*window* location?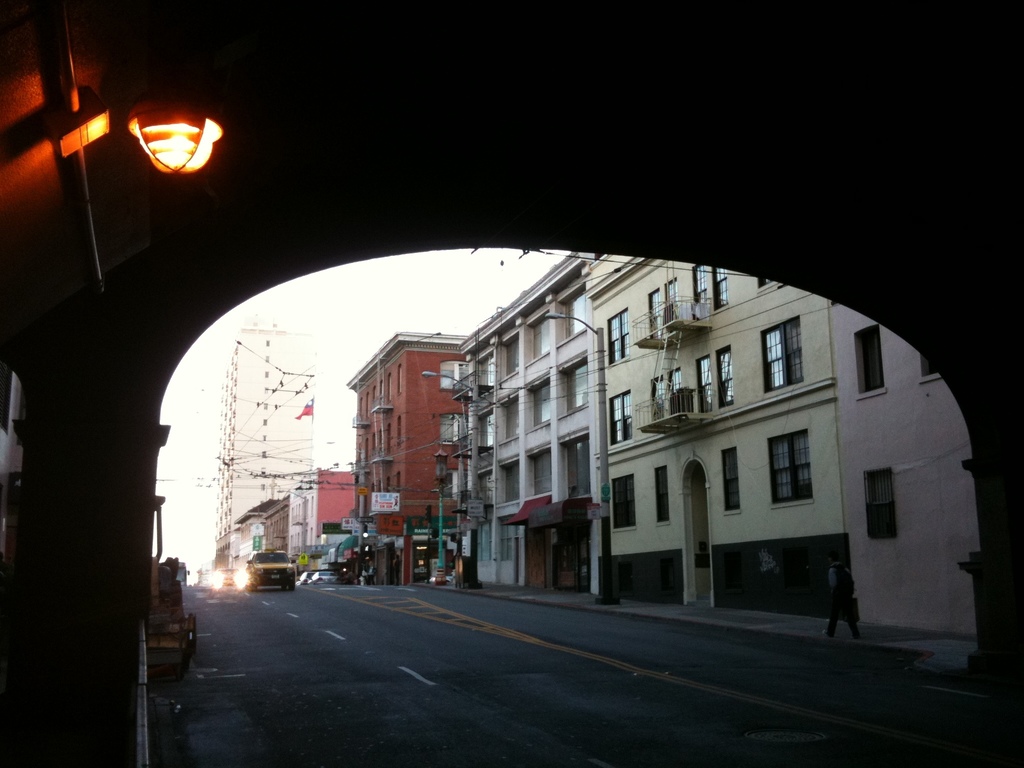
bbox(365, 483, 373, 514)
